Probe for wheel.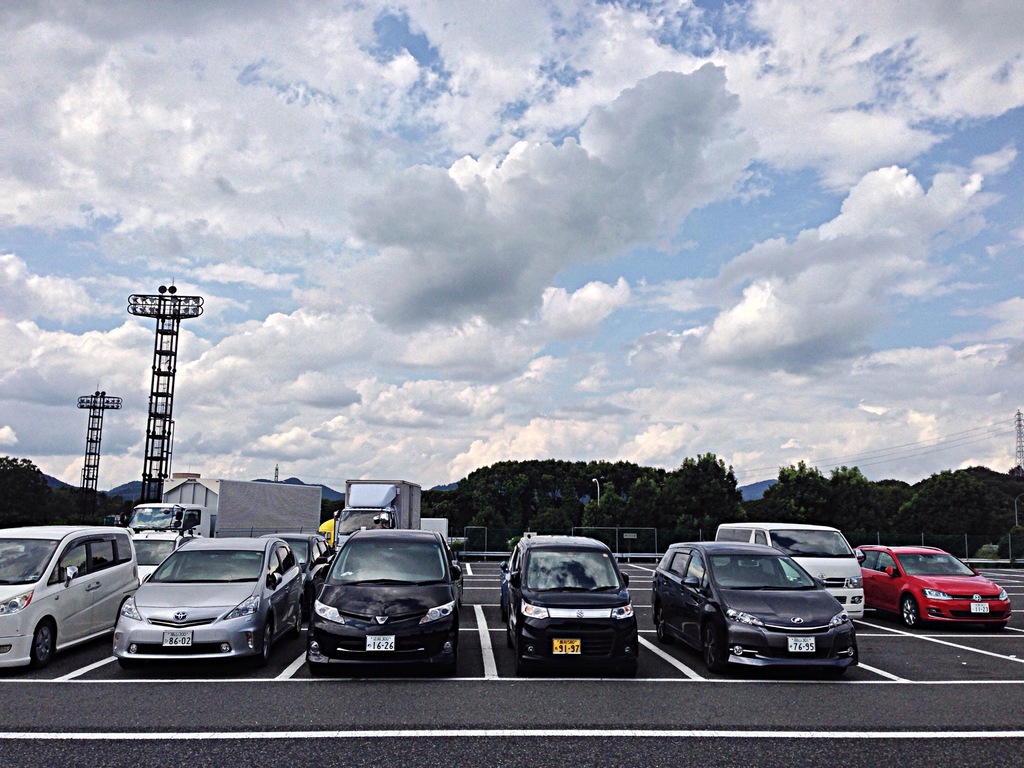
Probe result: bbox=(29, 621, 56, 667).
